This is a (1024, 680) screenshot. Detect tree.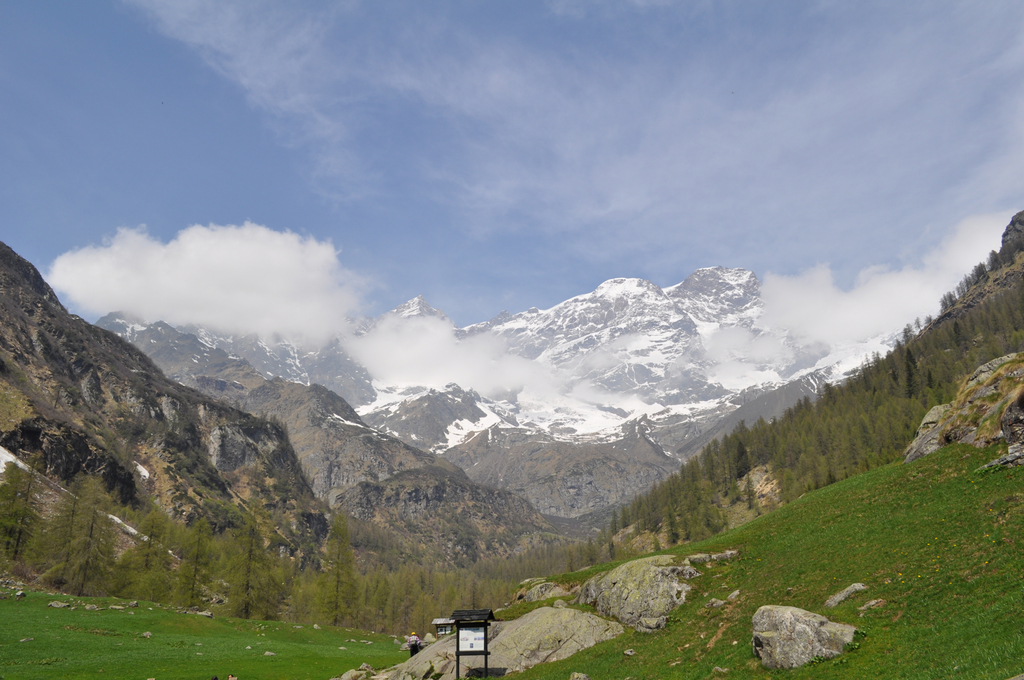
bbox=[0, 452, 49, 564].
